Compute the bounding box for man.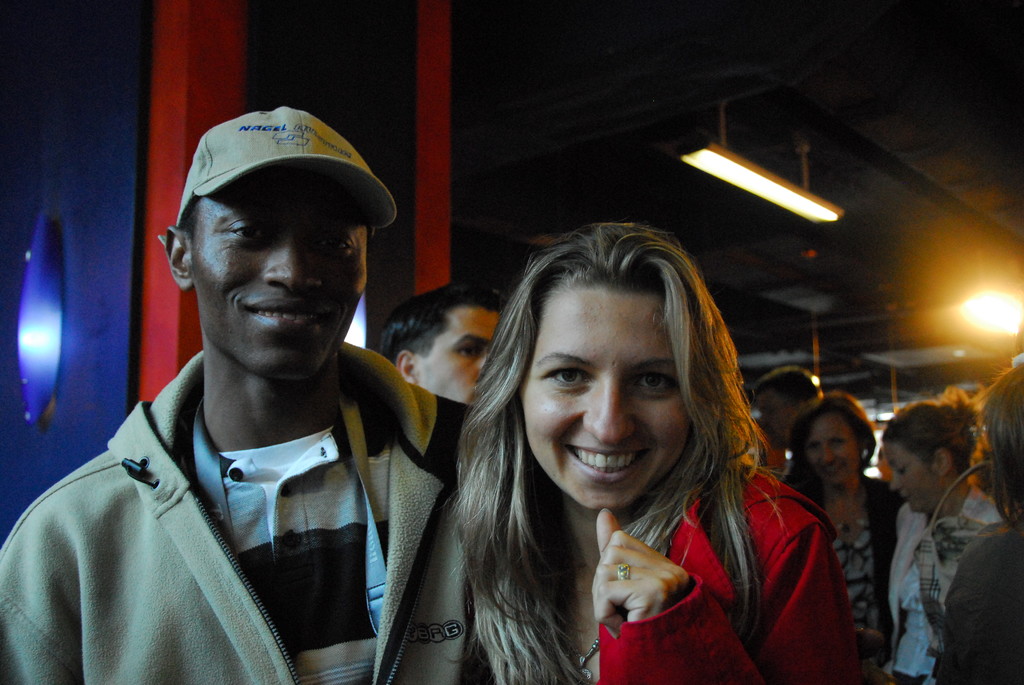
[x1=373, y1=282, x2=511, y2=416].
